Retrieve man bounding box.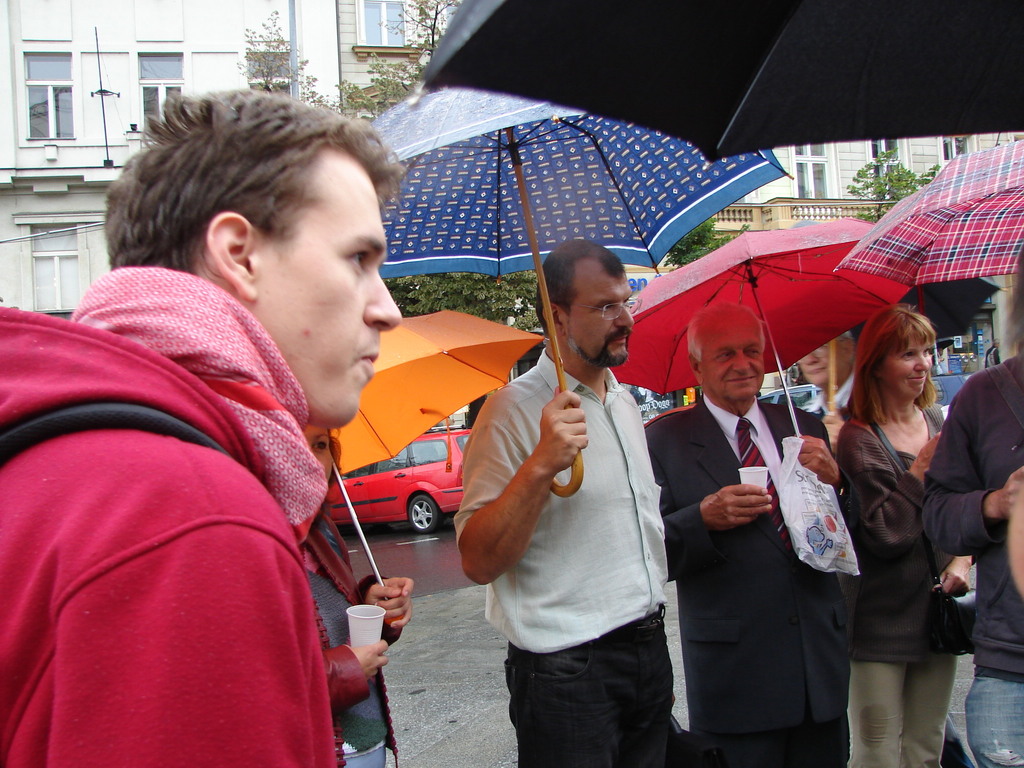
Bounding box: 0/88/405/767.
